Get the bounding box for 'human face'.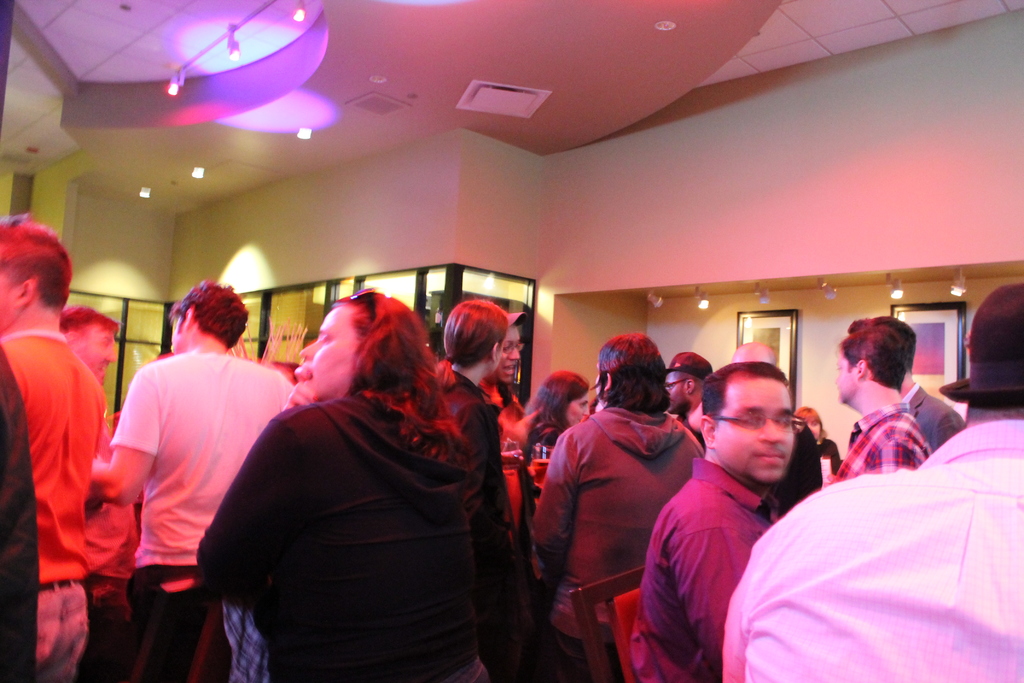
select_region(831, 350, 860, 406).
